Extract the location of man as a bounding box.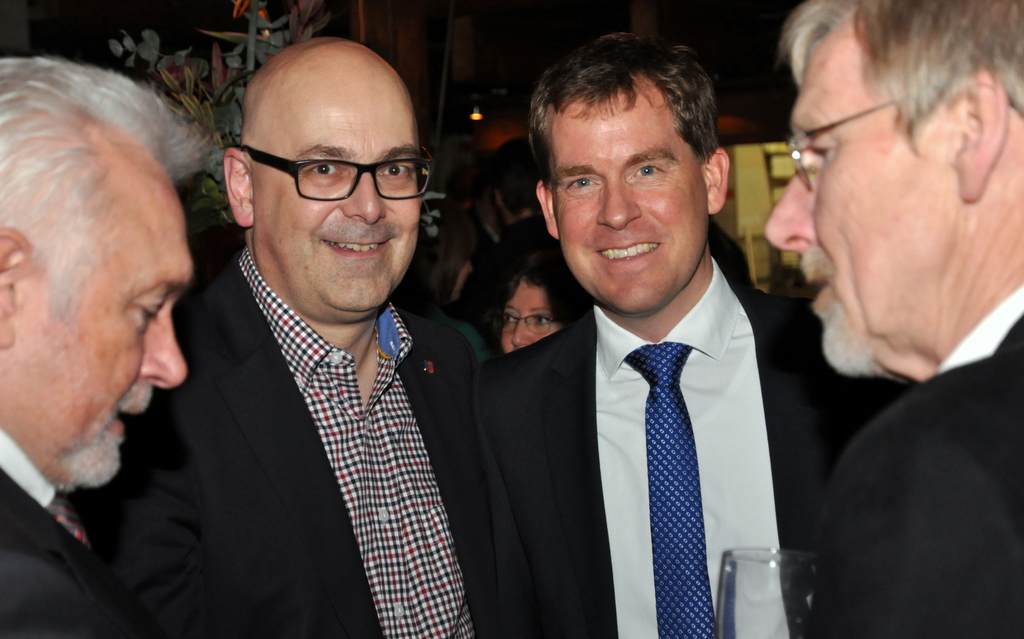
bbox(0, 50, 216, 638).
